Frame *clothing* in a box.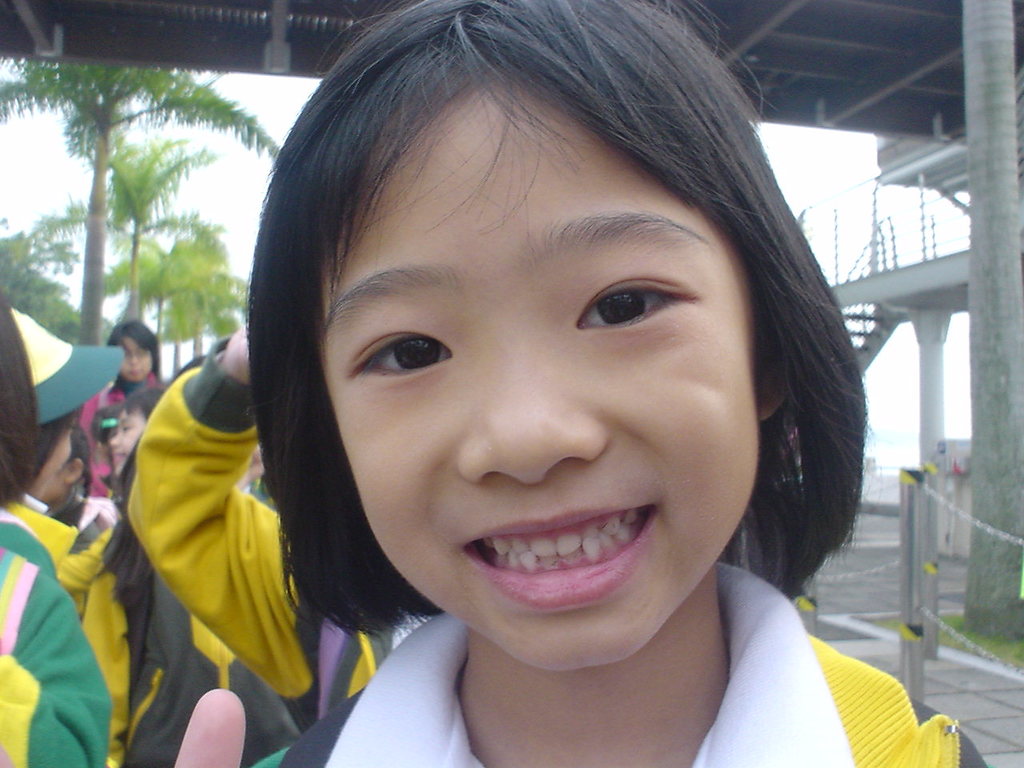
244/554/992/767.
